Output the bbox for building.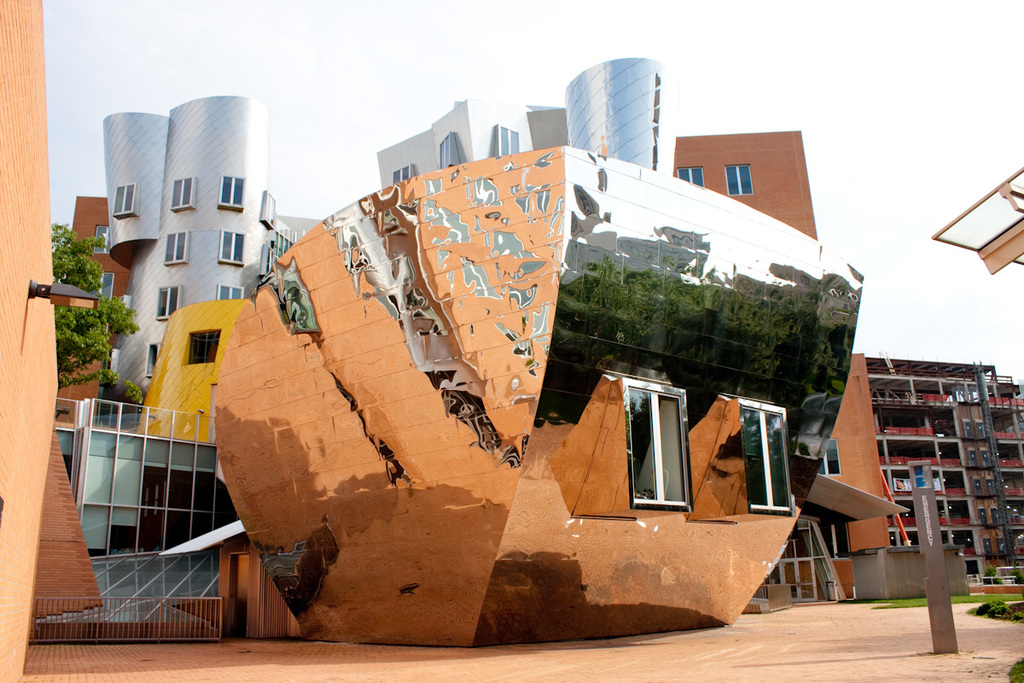
bbox=(23, 57, 1023, 645).
